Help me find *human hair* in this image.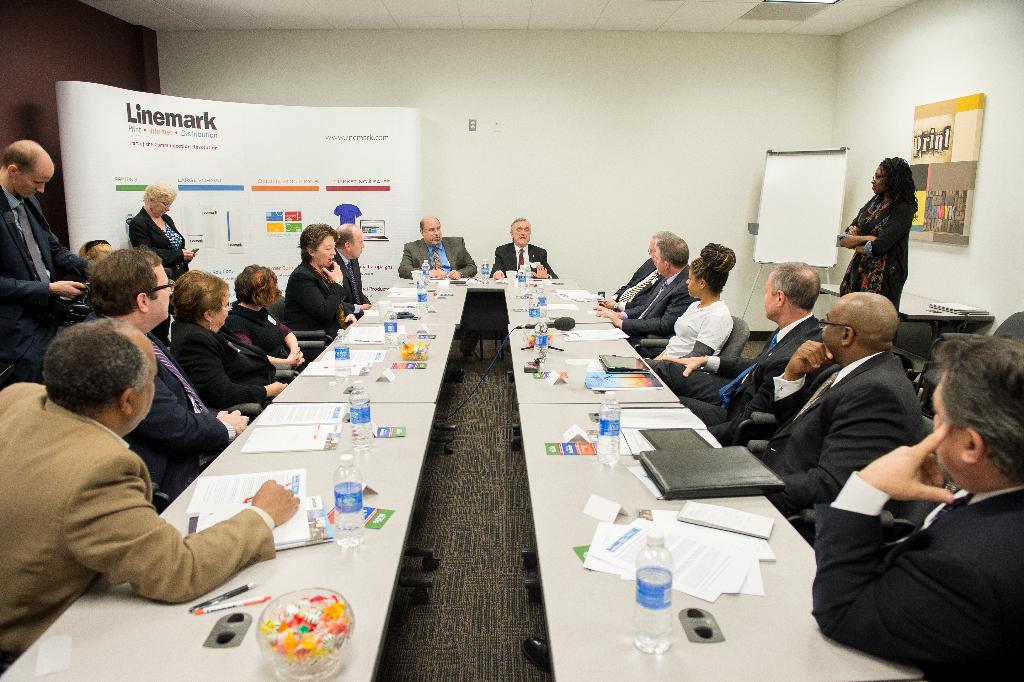
Found it: (509,214,529,230).
